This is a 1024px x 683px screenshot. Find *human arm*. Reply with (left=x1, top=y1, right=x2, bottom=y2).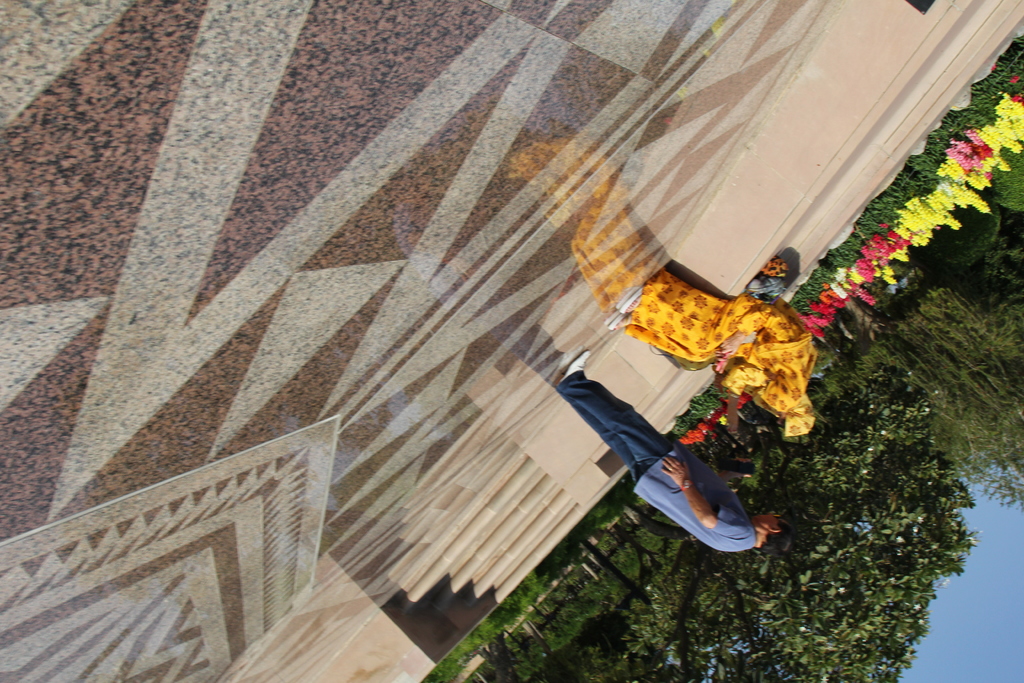
(left=719, top=308, right=808, bottom=364).
